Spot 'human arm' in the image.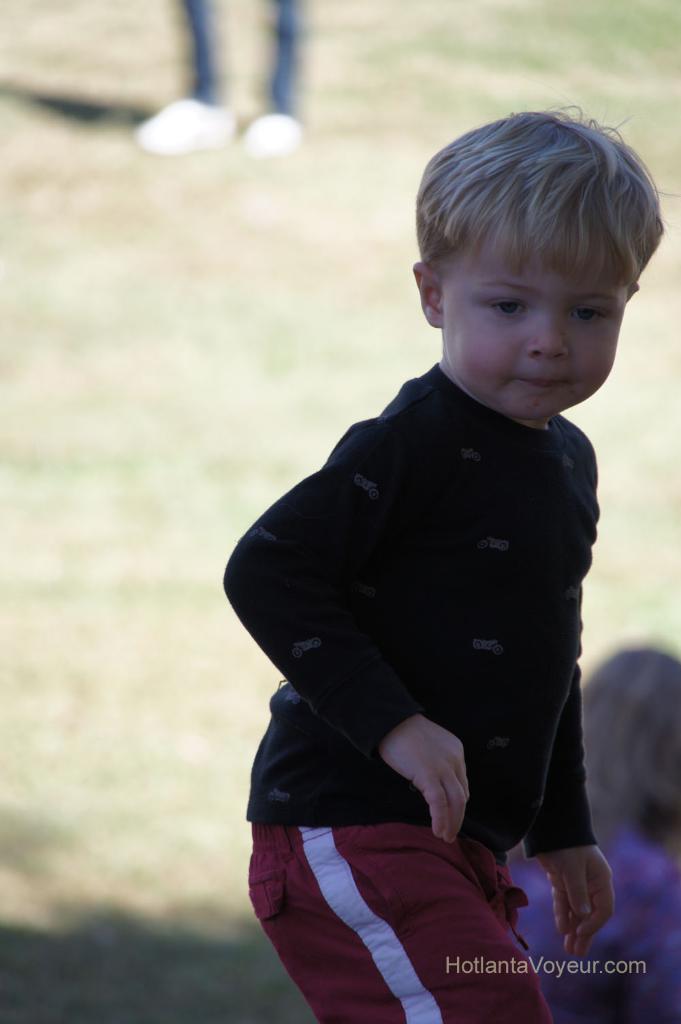
'human arm' found at rect(212, 426, 479, 851).
